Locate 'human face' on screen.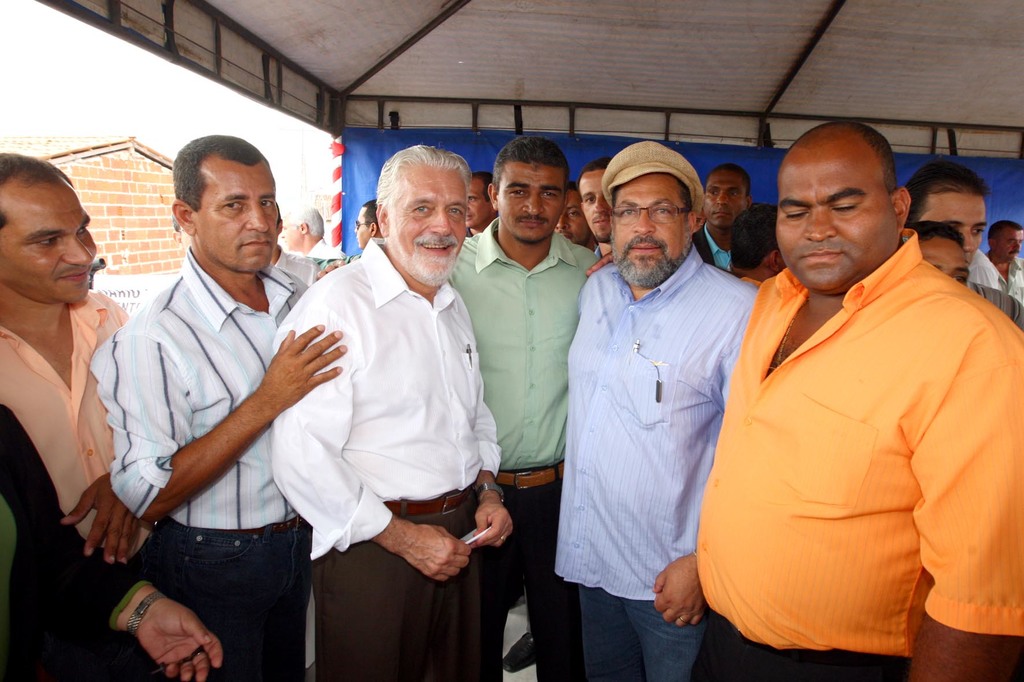
On screen at detection(0, 173, 101, 301).
